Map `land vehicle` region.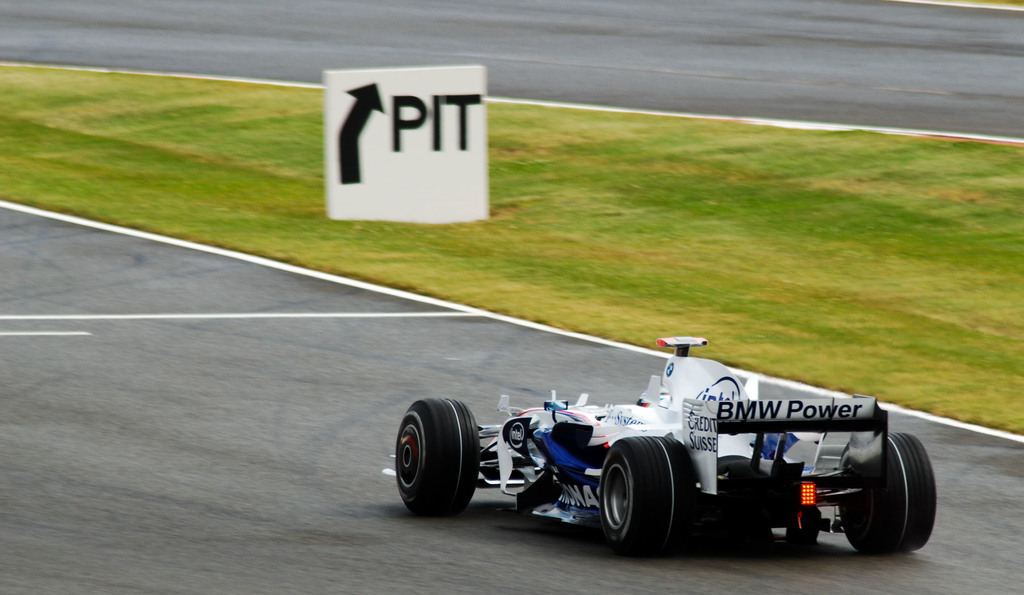
Mapped to rect(417, 314, 943, 557).
